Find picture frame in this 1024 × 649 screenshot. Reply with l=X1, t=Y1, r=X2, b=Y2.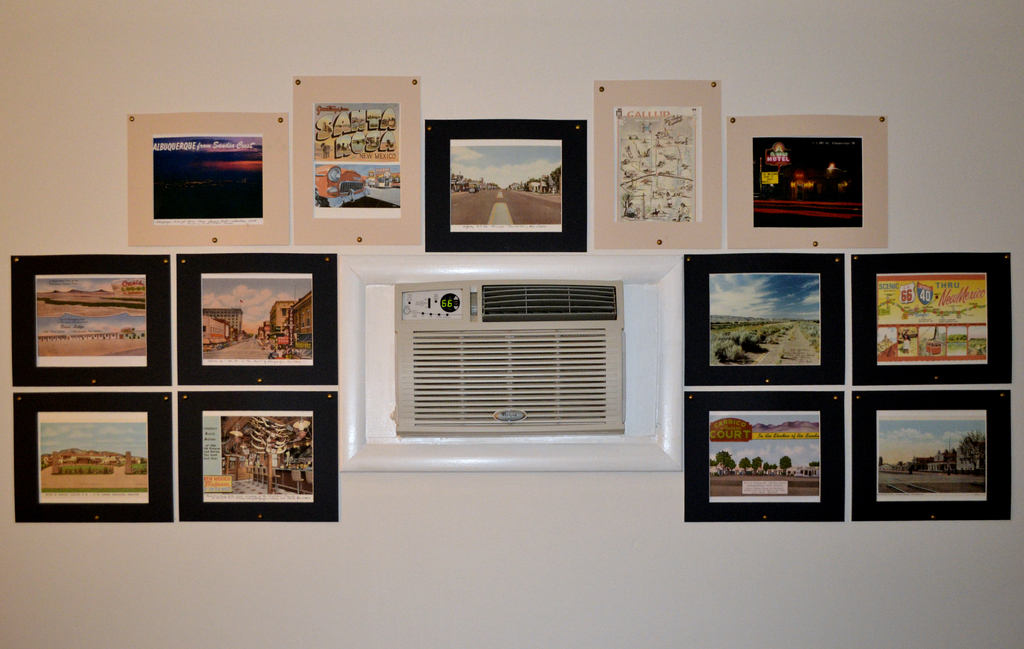
l=688, t=255, r=845, b=385.
